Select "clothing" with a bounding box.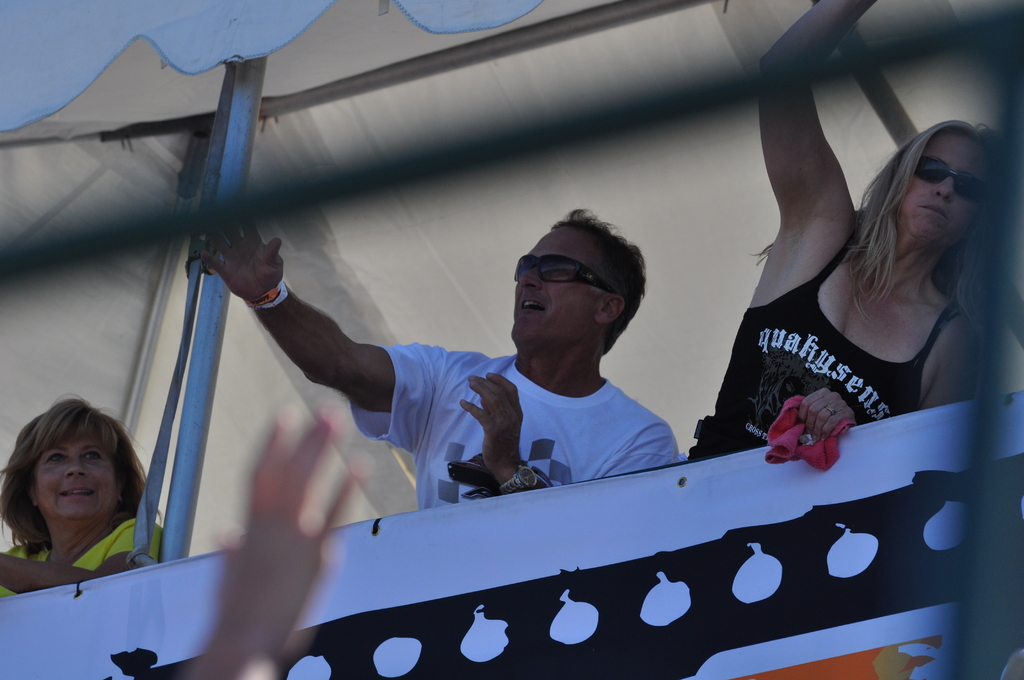
l=744, t=239, r=986, b=473.
